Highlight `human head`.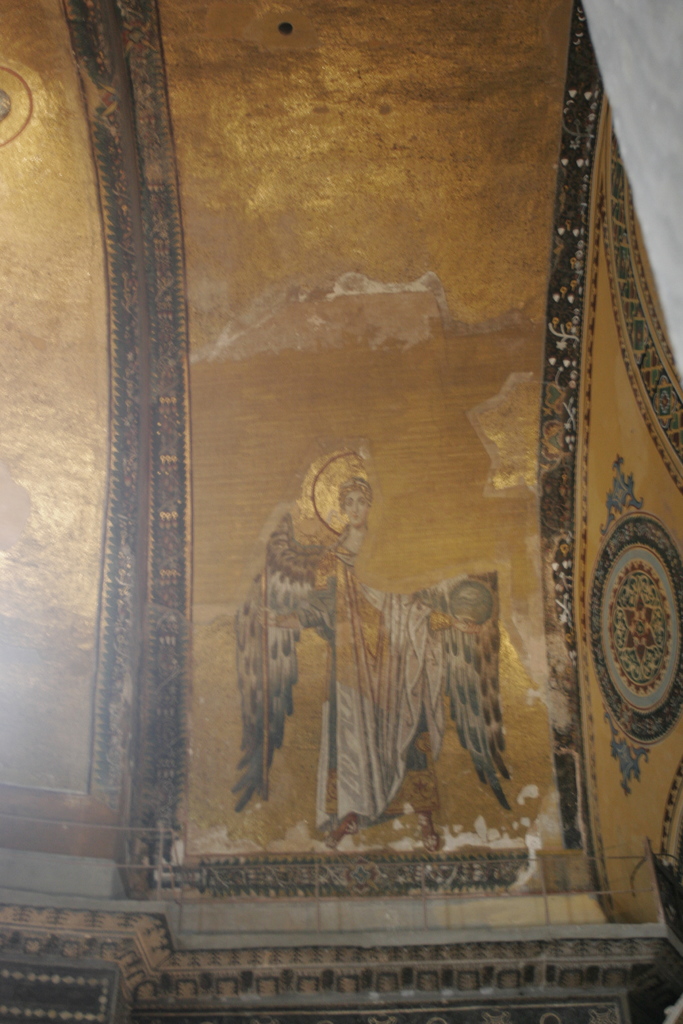
Highlighted region: select_region(336, 478, 368, 525).
